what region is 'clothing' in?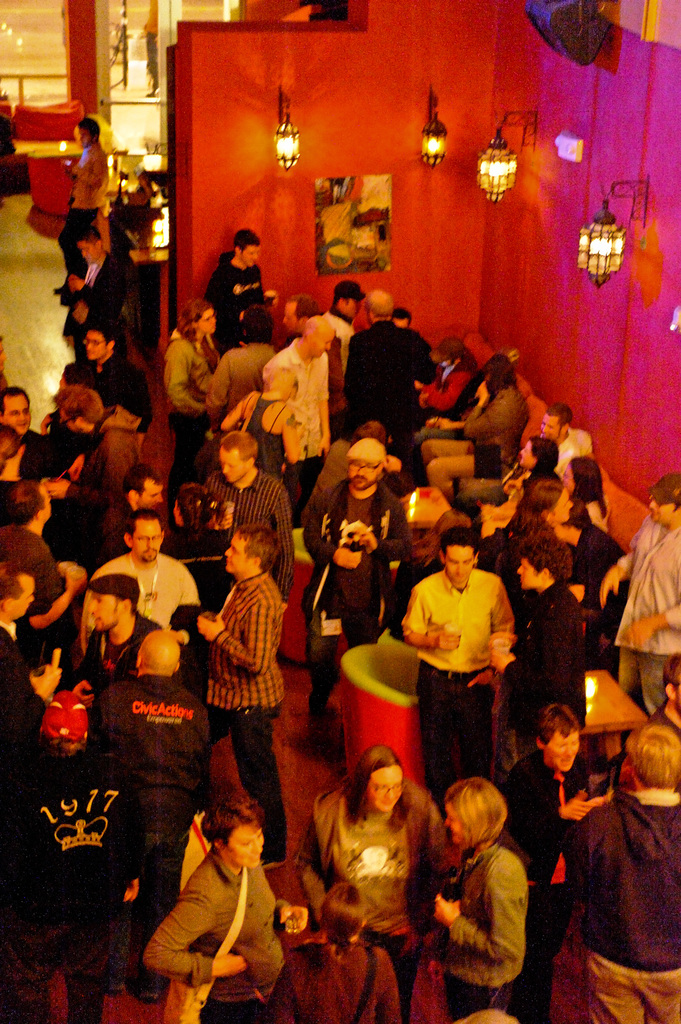
BBox(92, 367, 145, 437).
